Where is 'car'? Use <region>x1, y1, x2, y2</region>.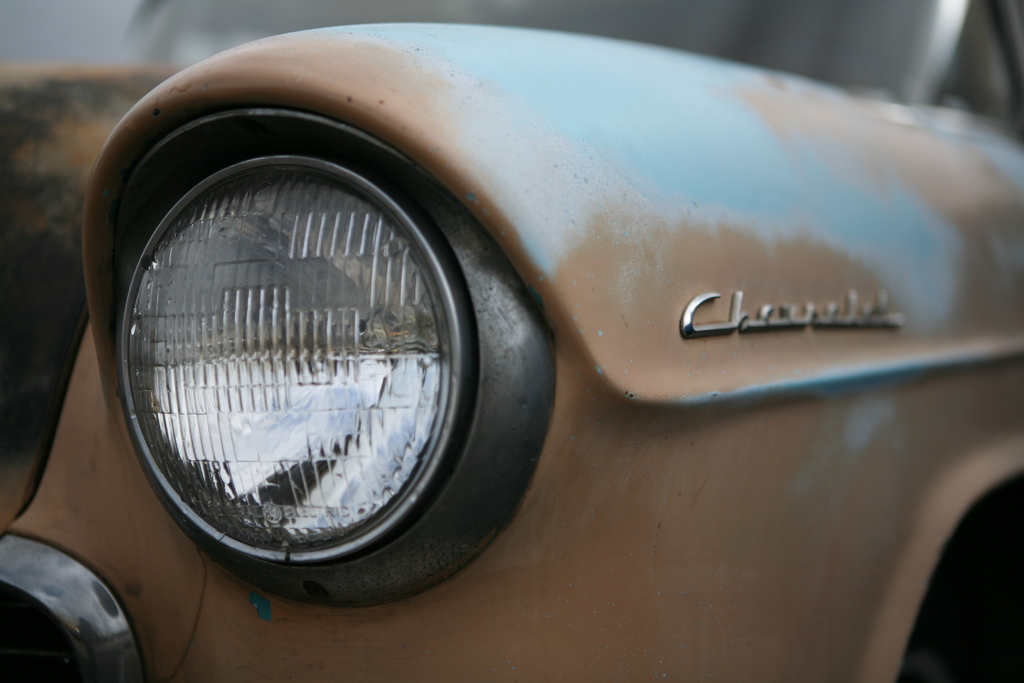
<region>0, 0, 1023, 682</region>.
